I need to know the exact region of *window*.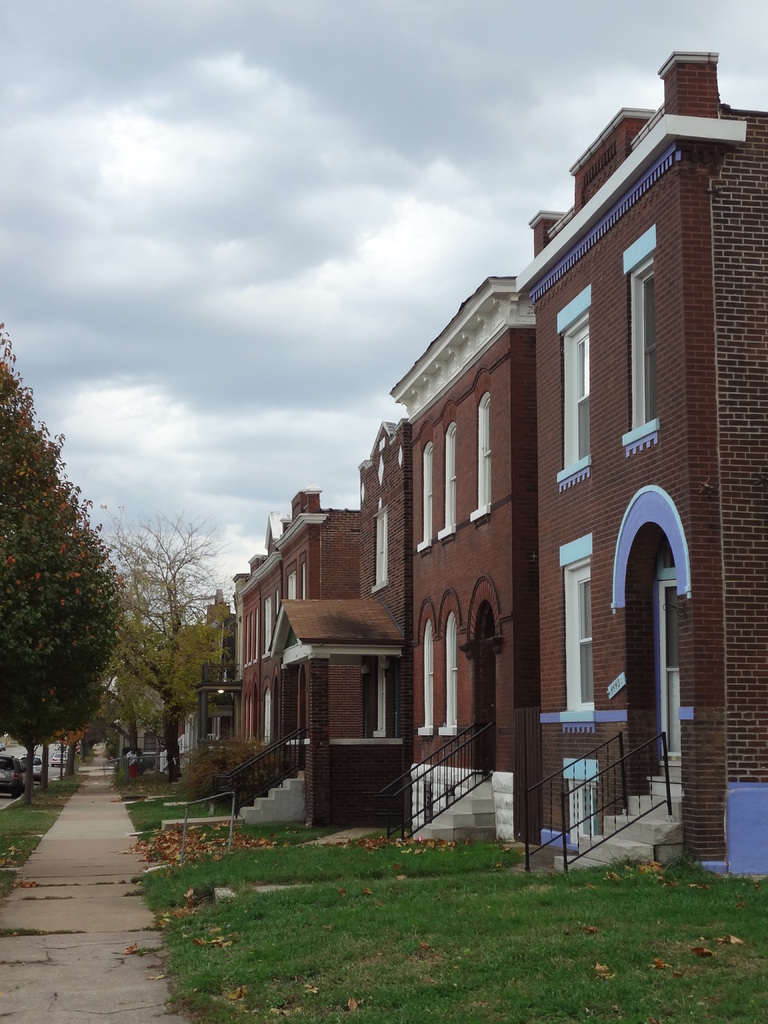
Region: x1=562 y1=319 x2=589 y2=476.
